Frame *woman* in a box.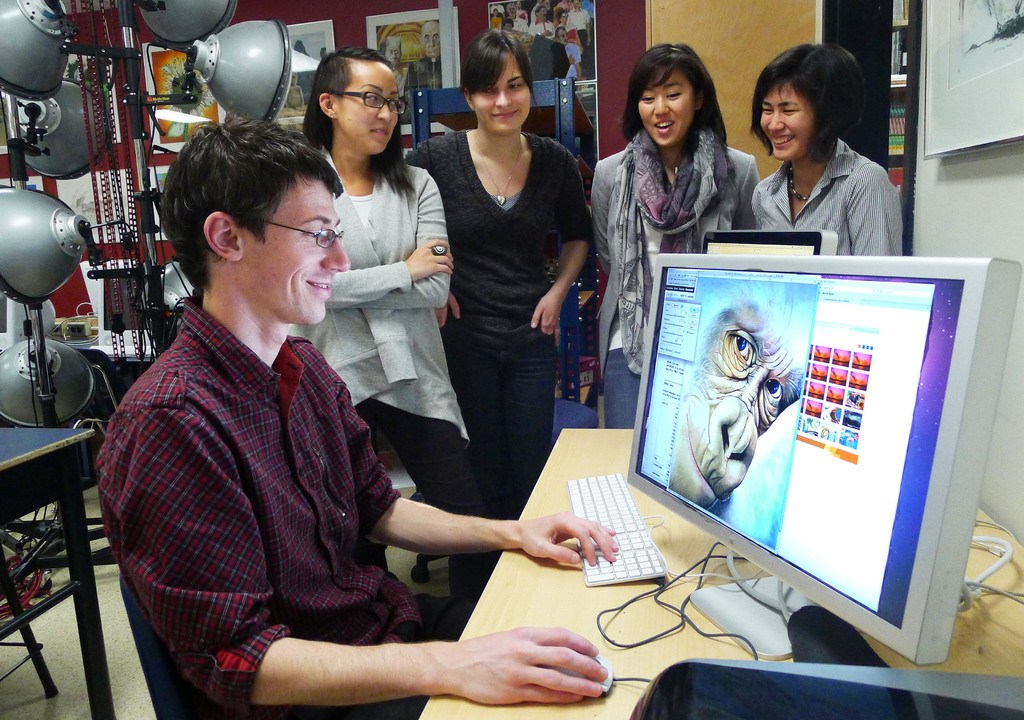
(300, 45, 488, 606).
